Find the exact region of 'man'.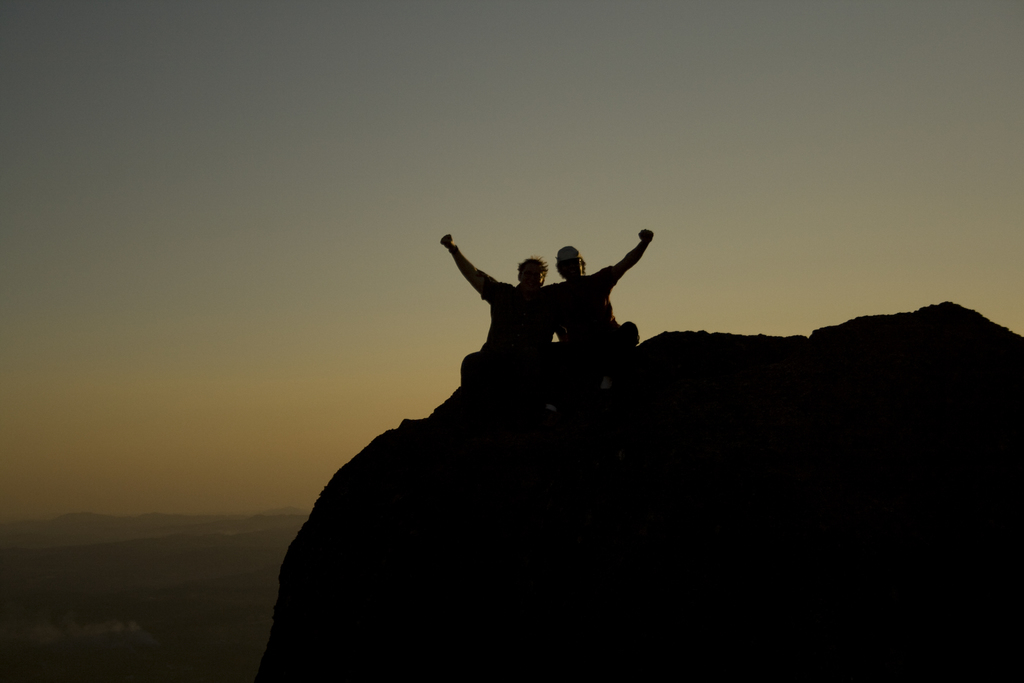
Exact region: select_region(535, 227, 660, 377).
